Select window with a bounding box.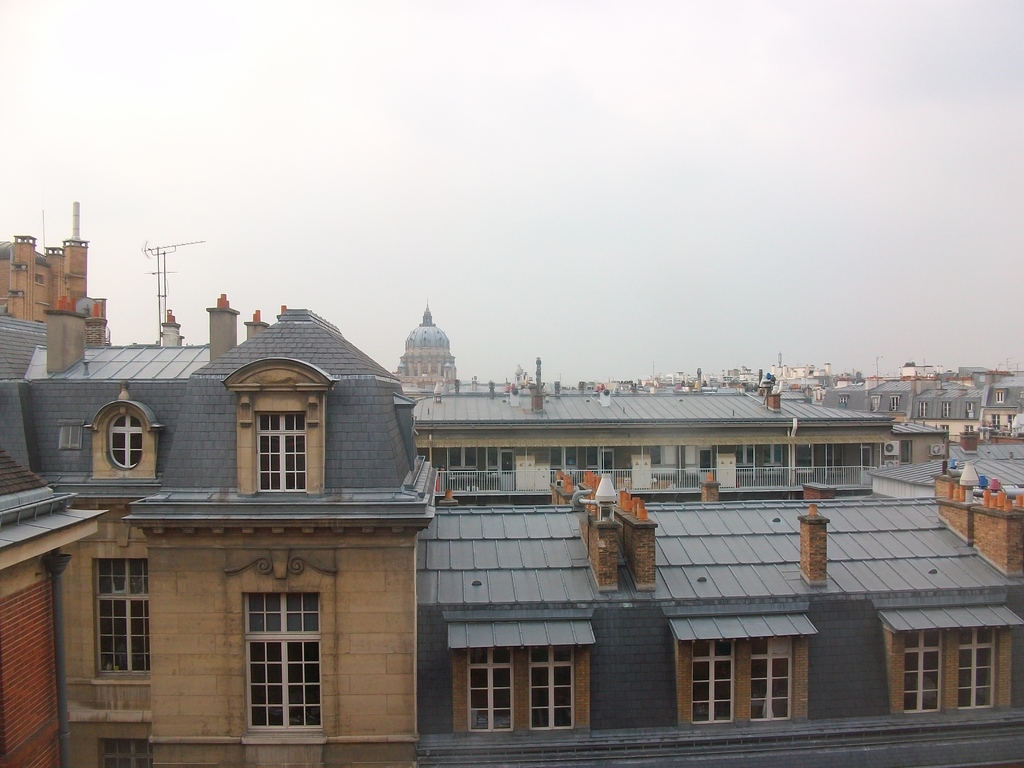
(x1=691, y1=637, x2=735, y2=729).
